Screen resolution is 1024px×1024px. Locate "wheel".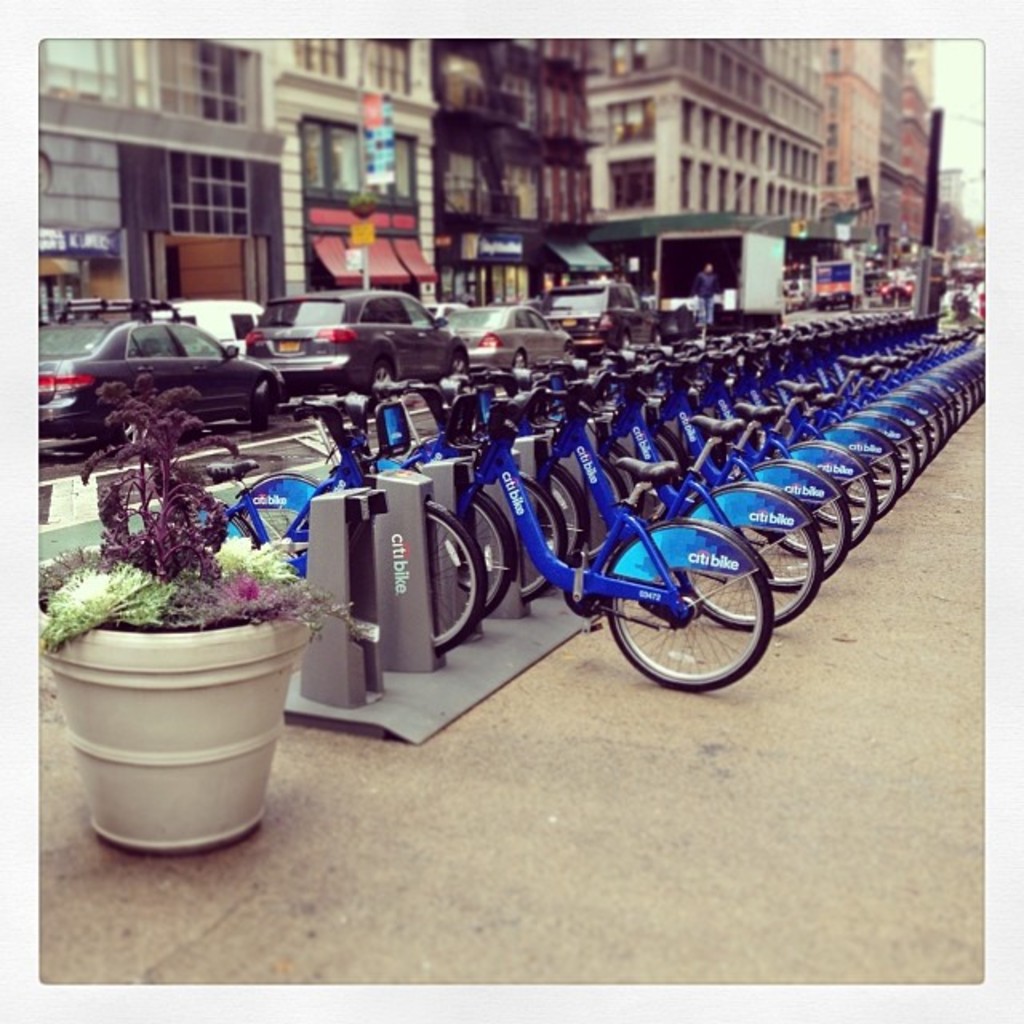
l=515, t=472, r=570, b=603.
